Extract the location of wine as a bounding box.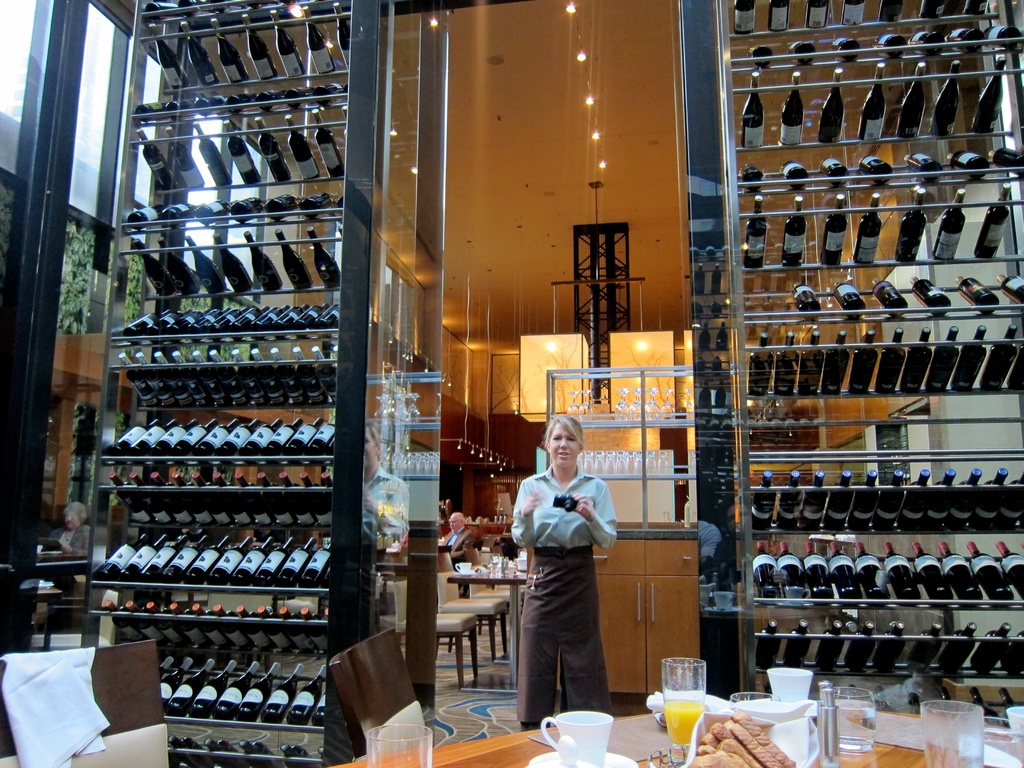
region(299, 191, 337, 216).
